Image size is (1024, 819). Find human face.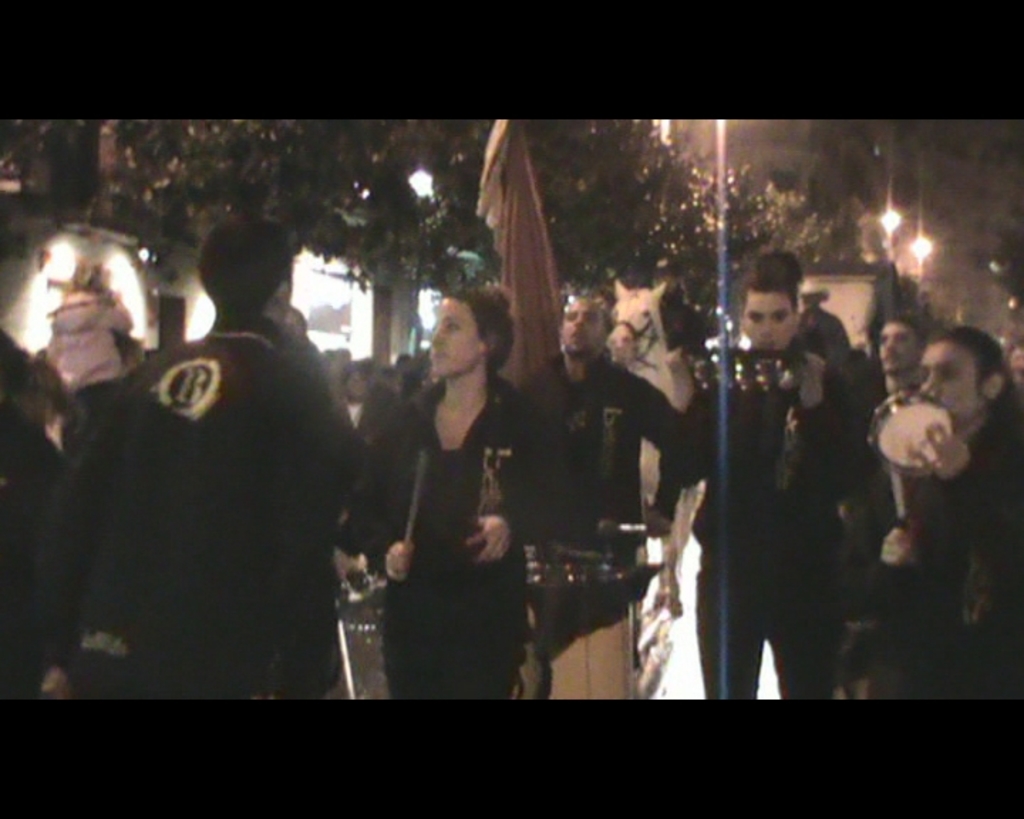
detection(431, 297, 482, 373).
